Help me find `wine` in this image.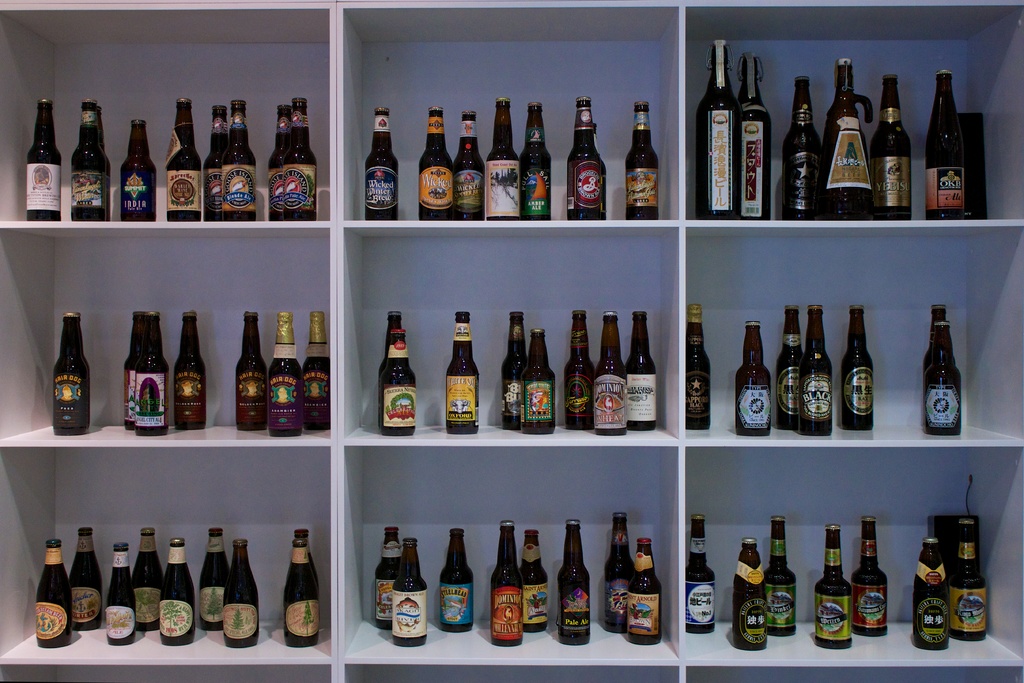
Found it: 955 508 986 647.
